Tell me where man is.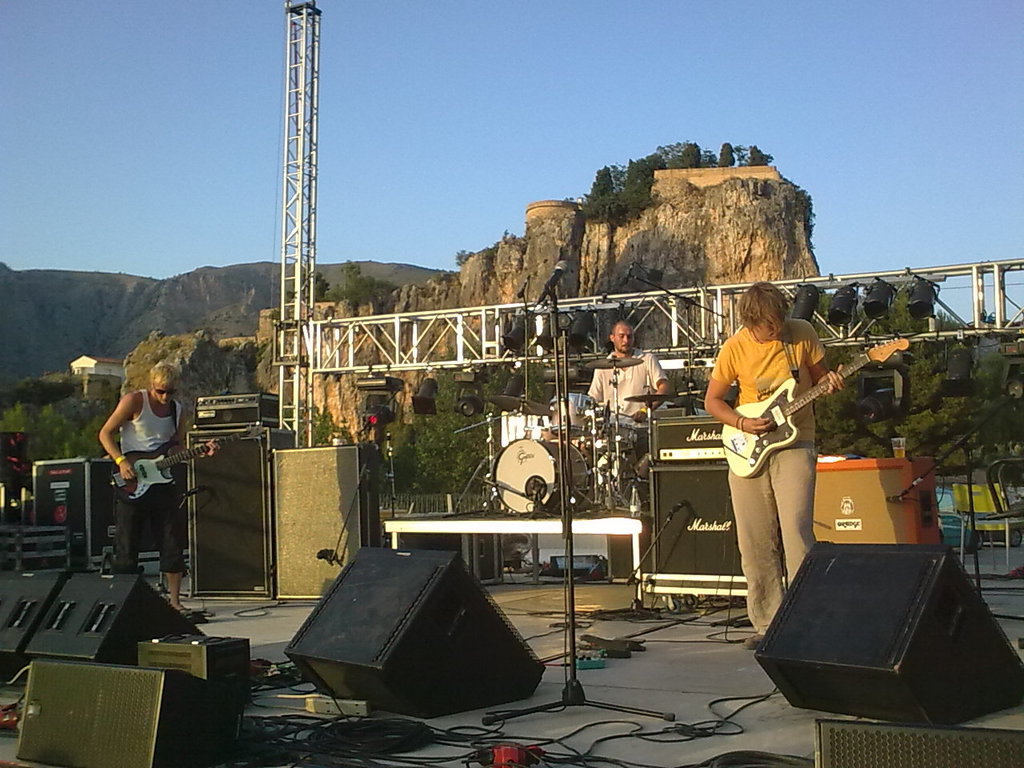
man is at bbox(97, 362, 211, 617).
